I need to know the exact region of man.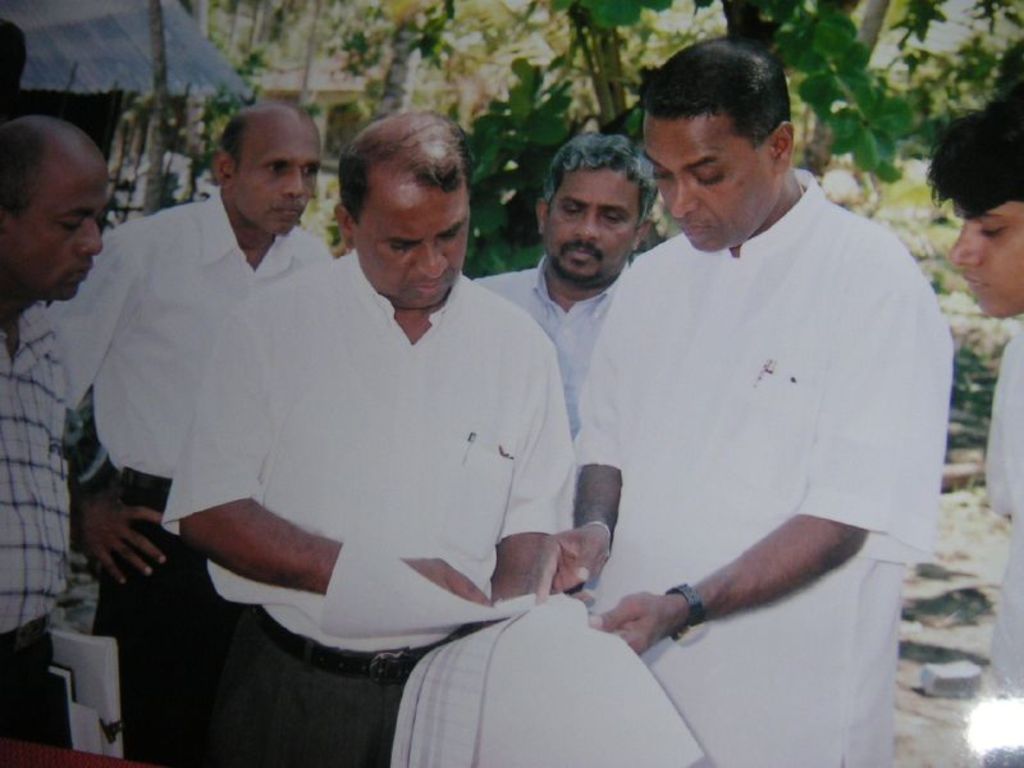
Region: box(472, 129, 662, 431).
